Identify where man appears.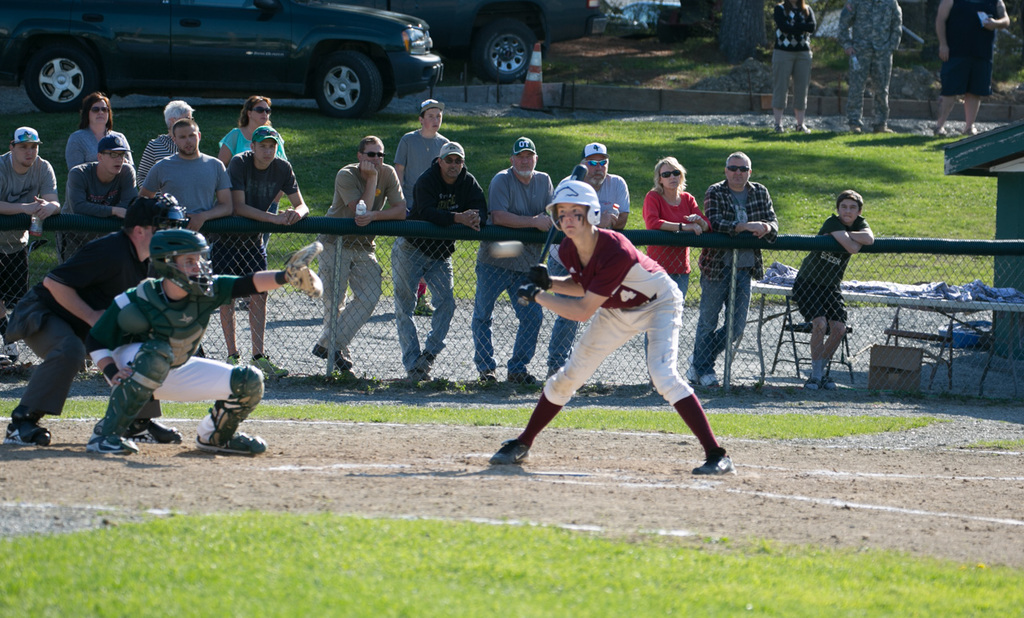
Appears at (476,138,553,380).
